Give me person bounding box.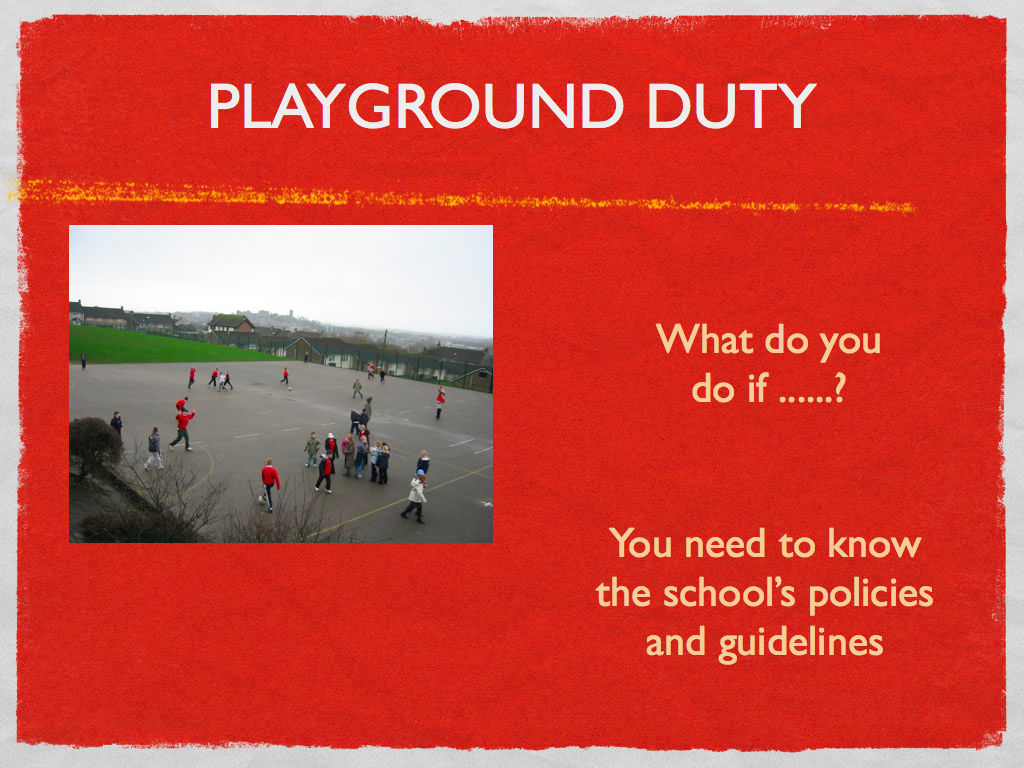
locate(168, 409, 198, 452).
